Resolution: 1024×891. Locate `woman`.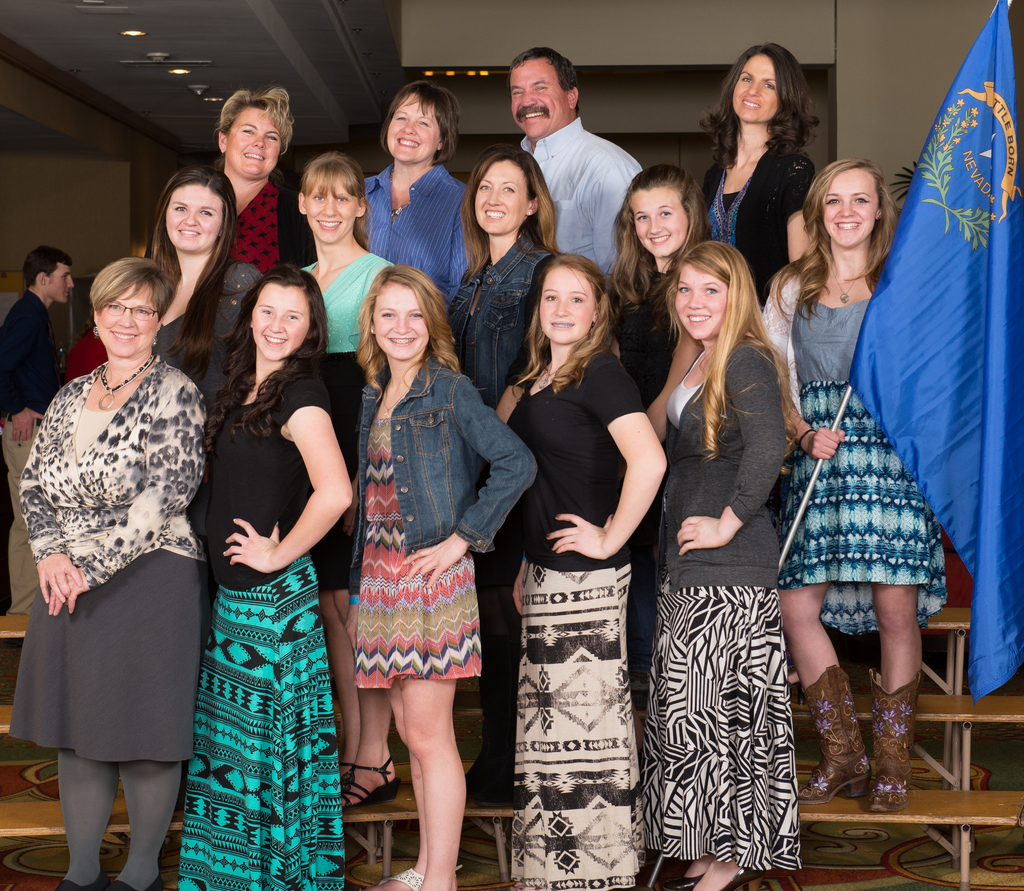
locate(142, 172, 267, 430).
